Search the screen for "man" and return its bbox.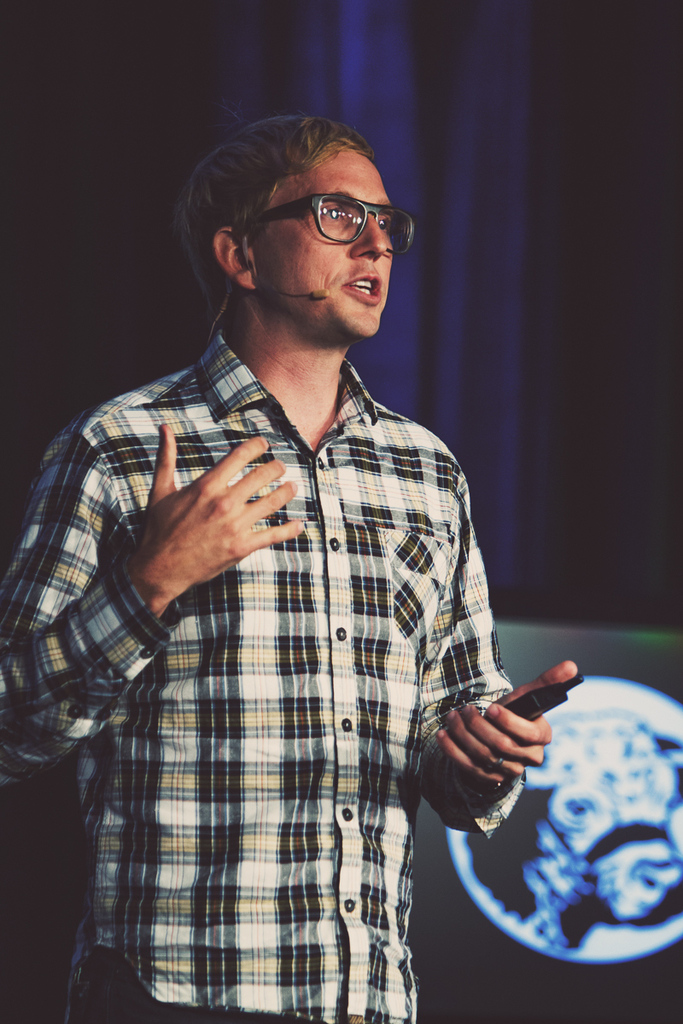
Found: [x1=0, y1=99, x2=587, y2=1023].
